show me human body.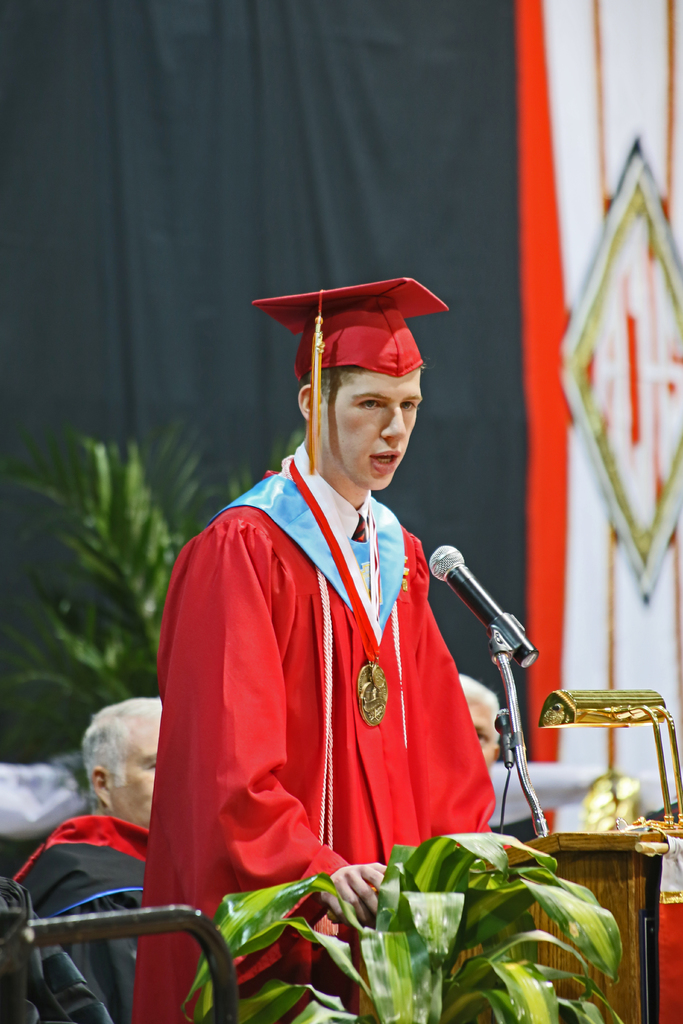
human body is here: x1=120 y1=435 x2=491 y2=1023.
